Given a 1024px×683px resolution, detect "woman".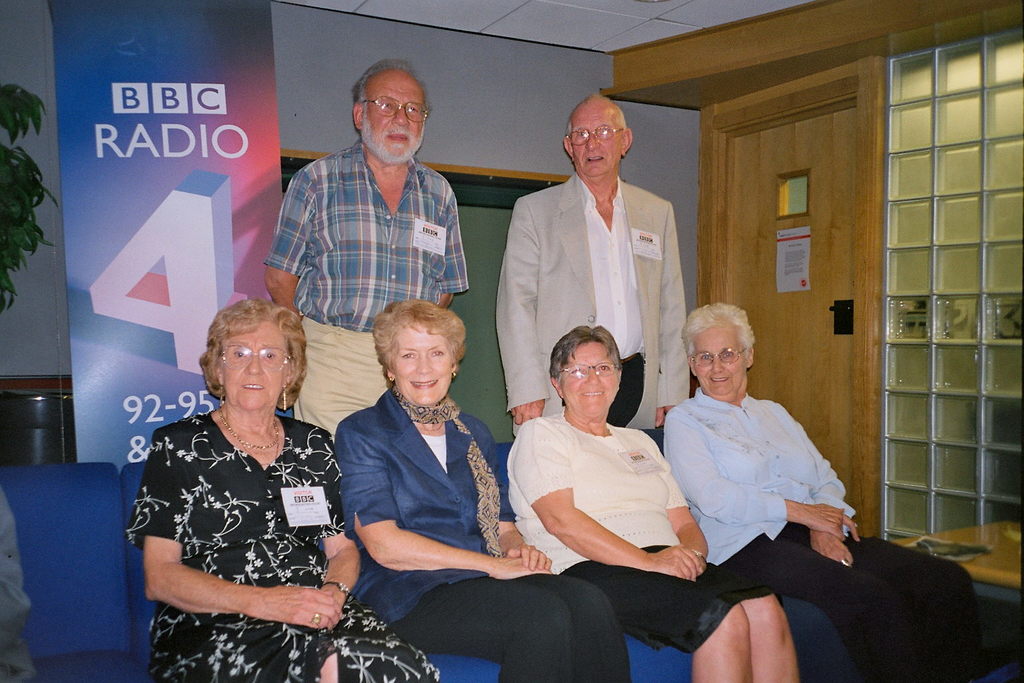
{"left": 504, "top": 320, "right": 801, "bottom": 682}.
